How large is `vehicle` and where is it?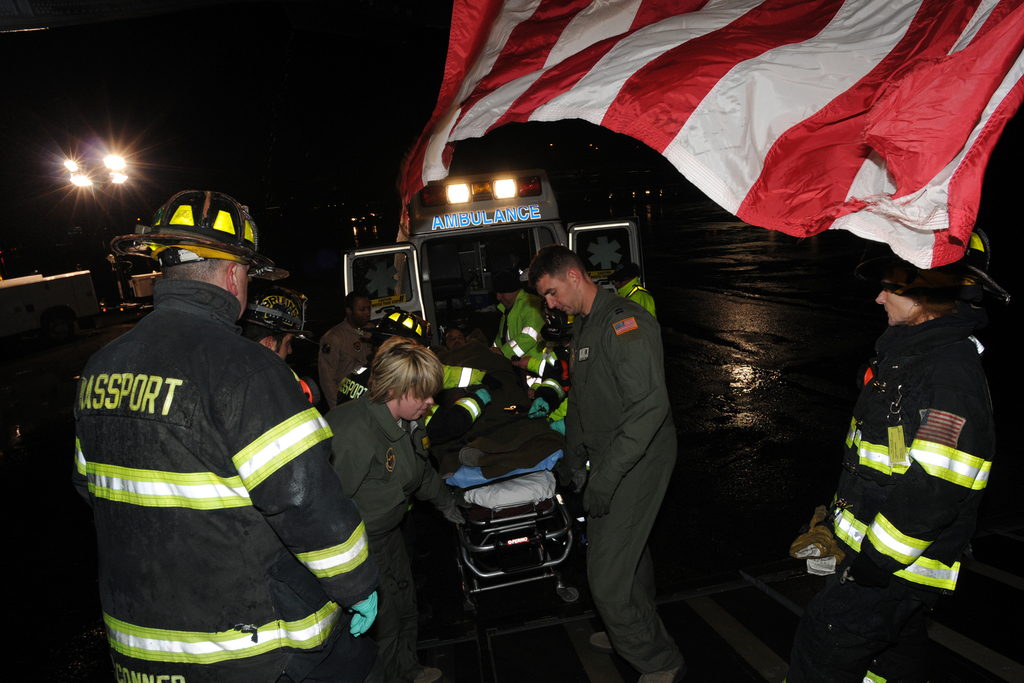
Bounding box: crop(345, 163, 646, 358).
